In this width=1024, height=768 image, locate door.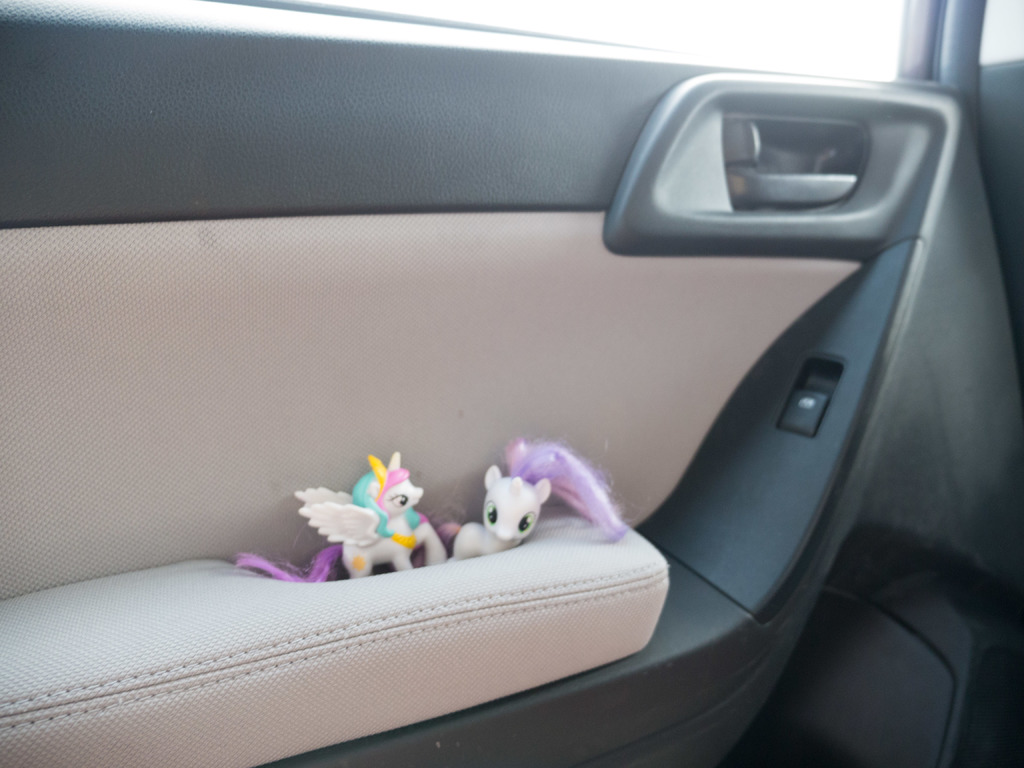
Bounding box: 0/0/1023/767.
